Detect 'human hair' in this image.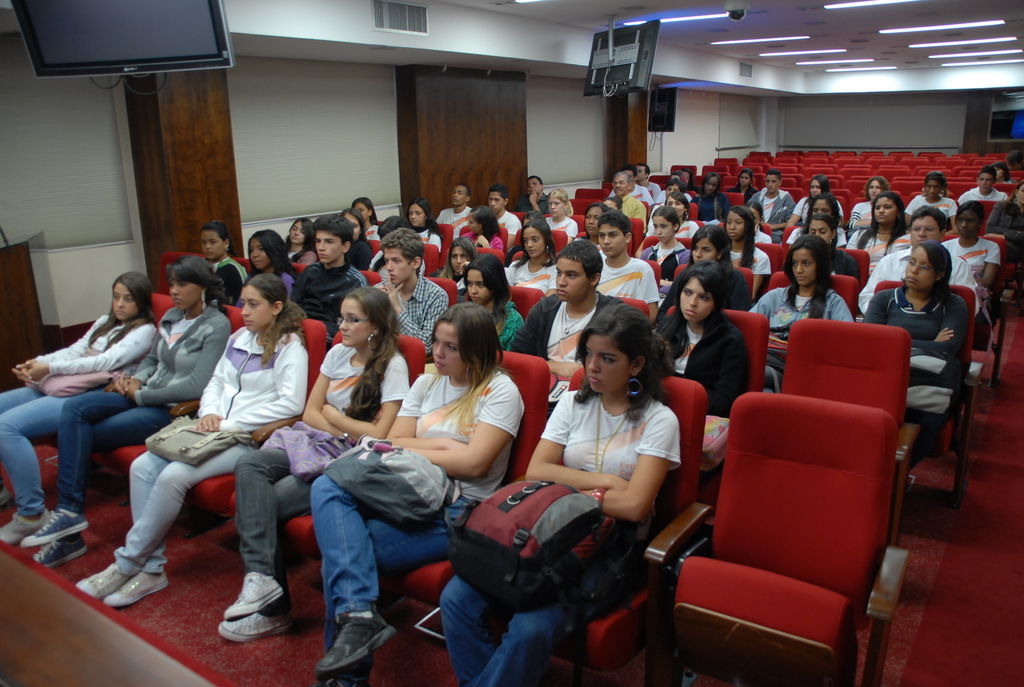
Detection: (left=488, top=184, right=511, bottom=203).
